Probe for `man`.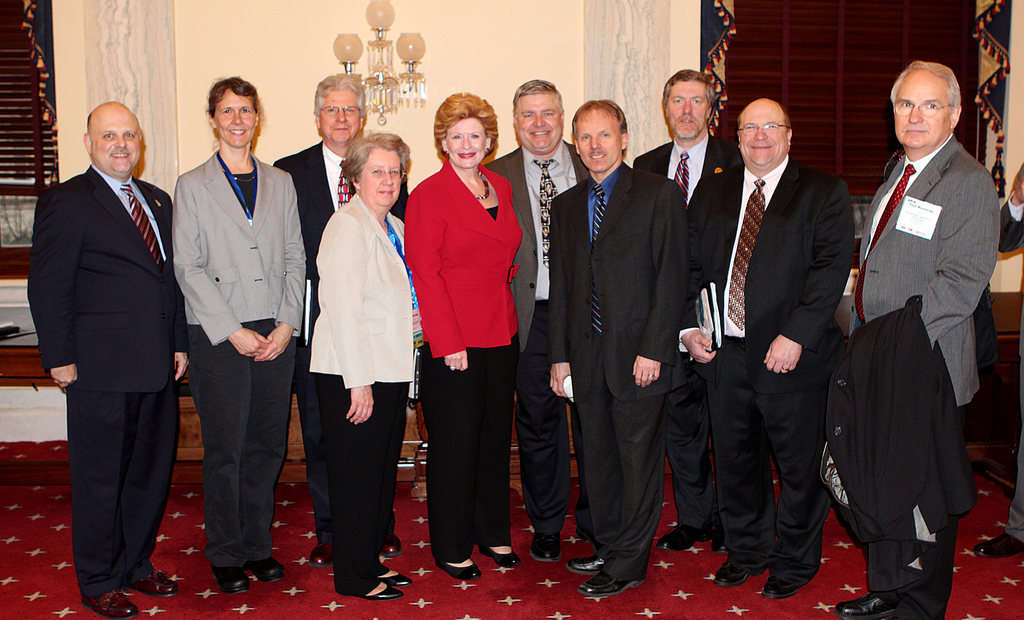
Probe result: <bbox>553, 97, 693, 600</bbox>.
